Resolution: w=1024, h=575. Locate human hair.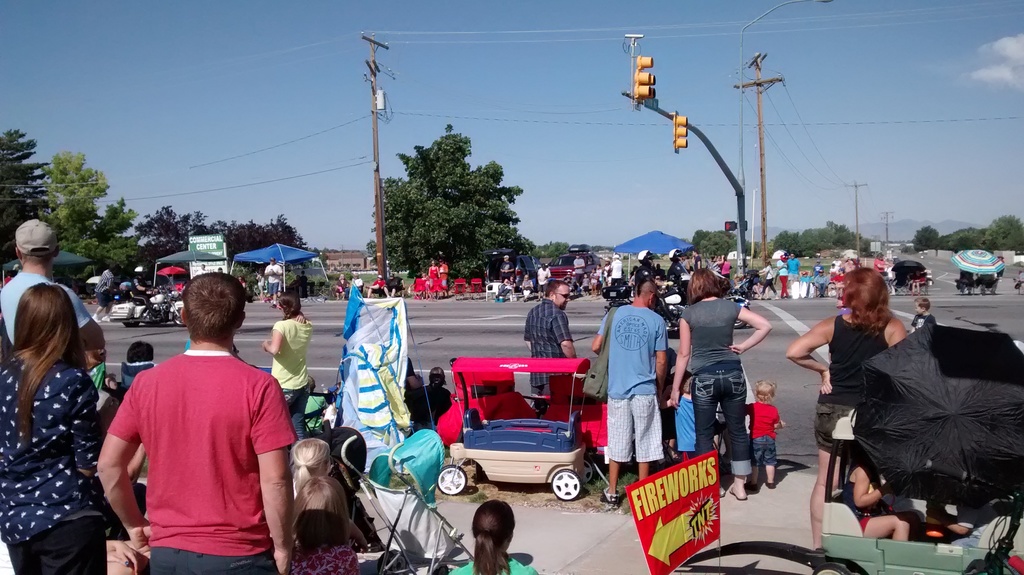
box(81, 350, 106, 371).
